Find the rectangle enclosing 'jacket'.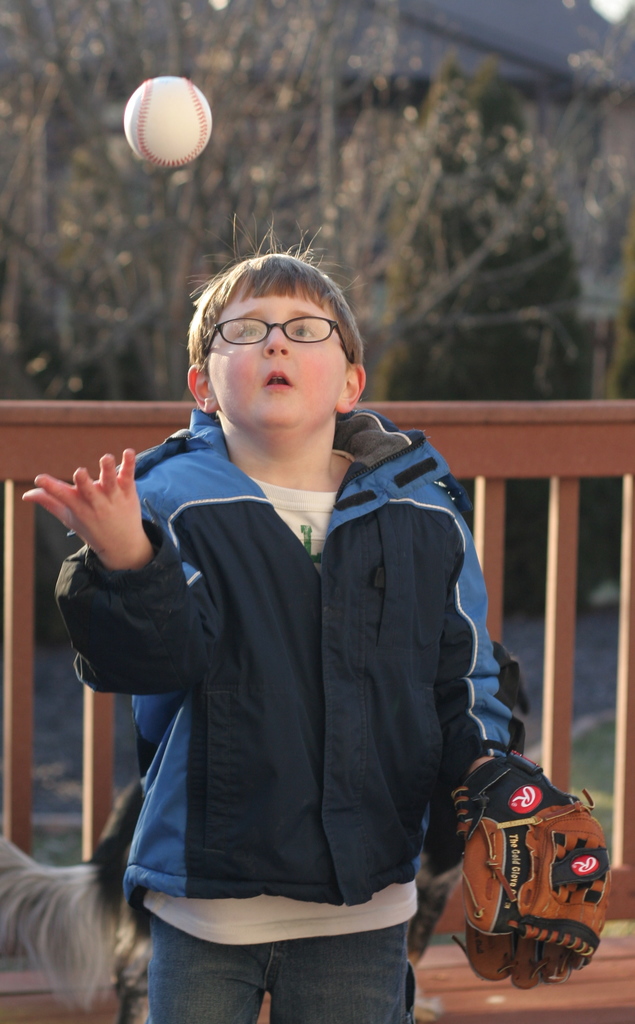
55:387:556:902.
